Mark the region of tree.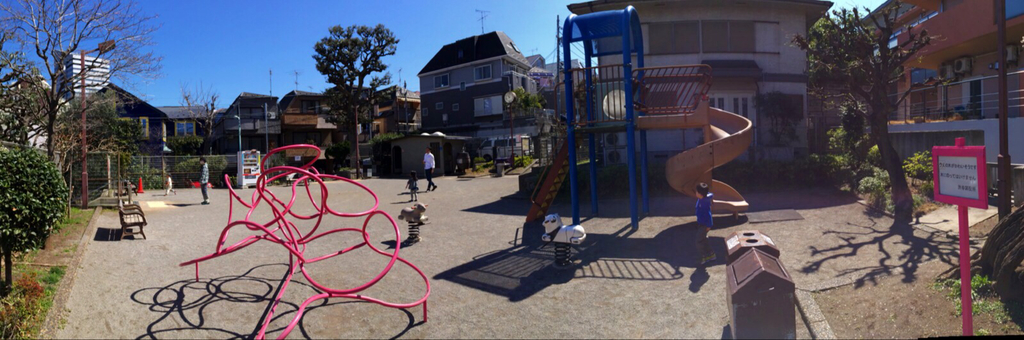
Region: x1=317 y1=84 x2=376 y2=164.
